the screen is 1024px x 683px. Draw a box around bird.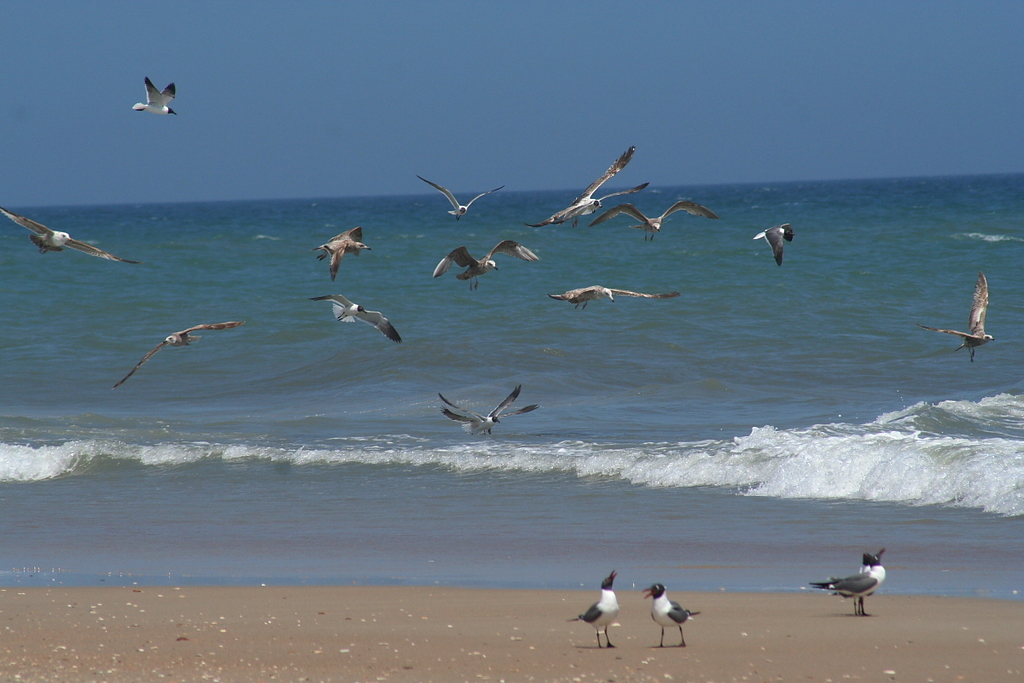
locate(530, 147, 635, 231).
